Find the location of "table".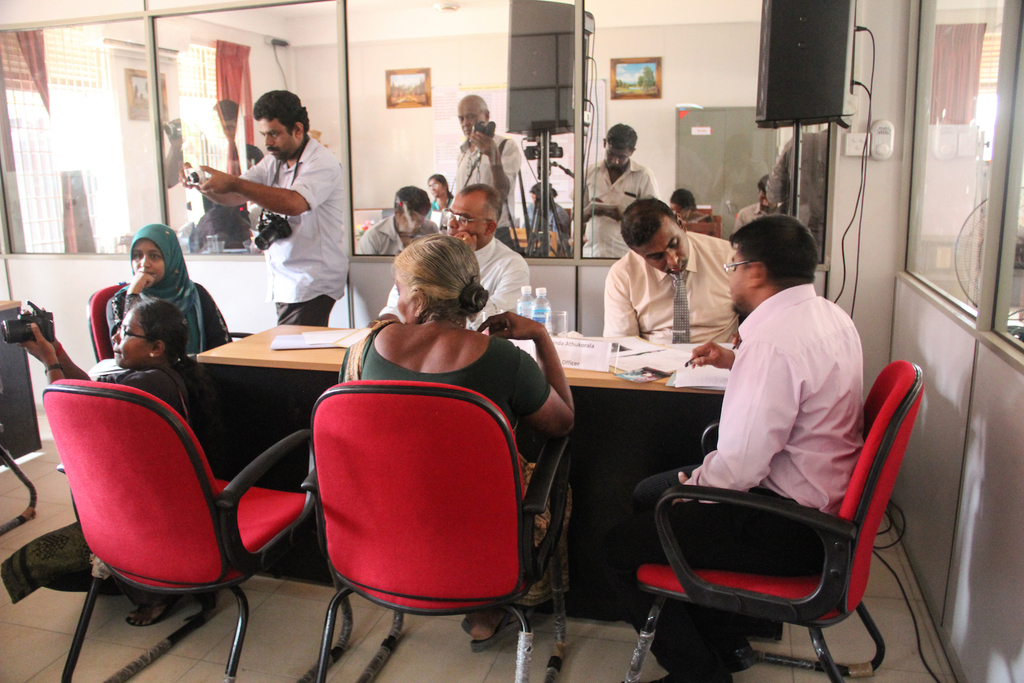
Location: (left=193, top=319, right=716, bottom=440).
